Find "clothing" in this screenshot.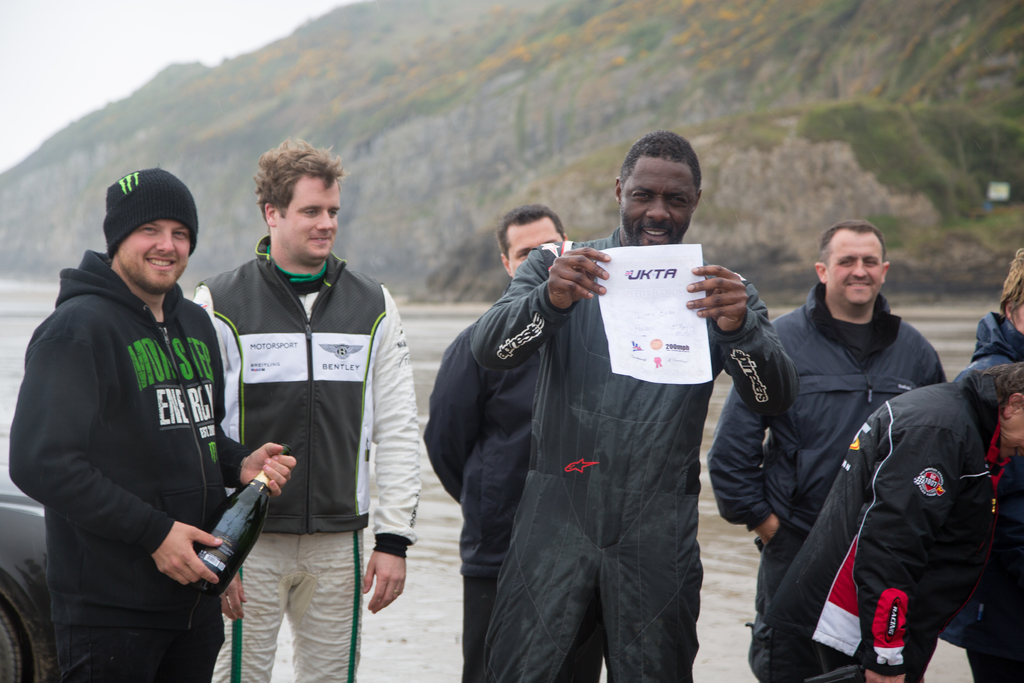
The bounding box for "clothing" is 22, 209, 252, 668.
